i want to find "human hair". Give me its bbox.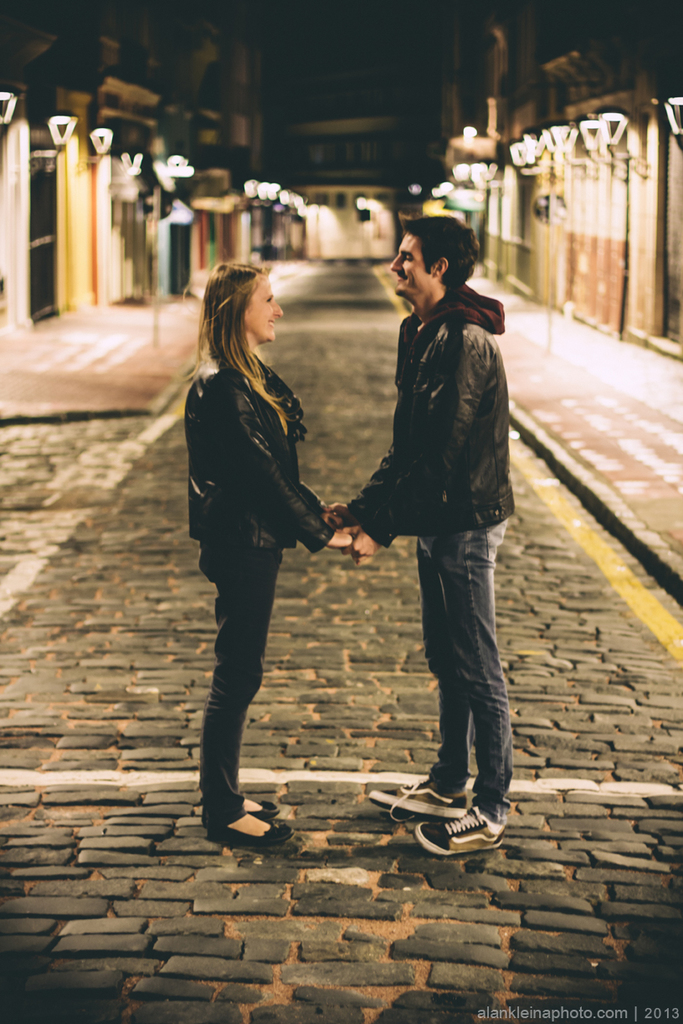
{"x1": 185, "y1": 252, "x2": 296, "y2": 413}.
